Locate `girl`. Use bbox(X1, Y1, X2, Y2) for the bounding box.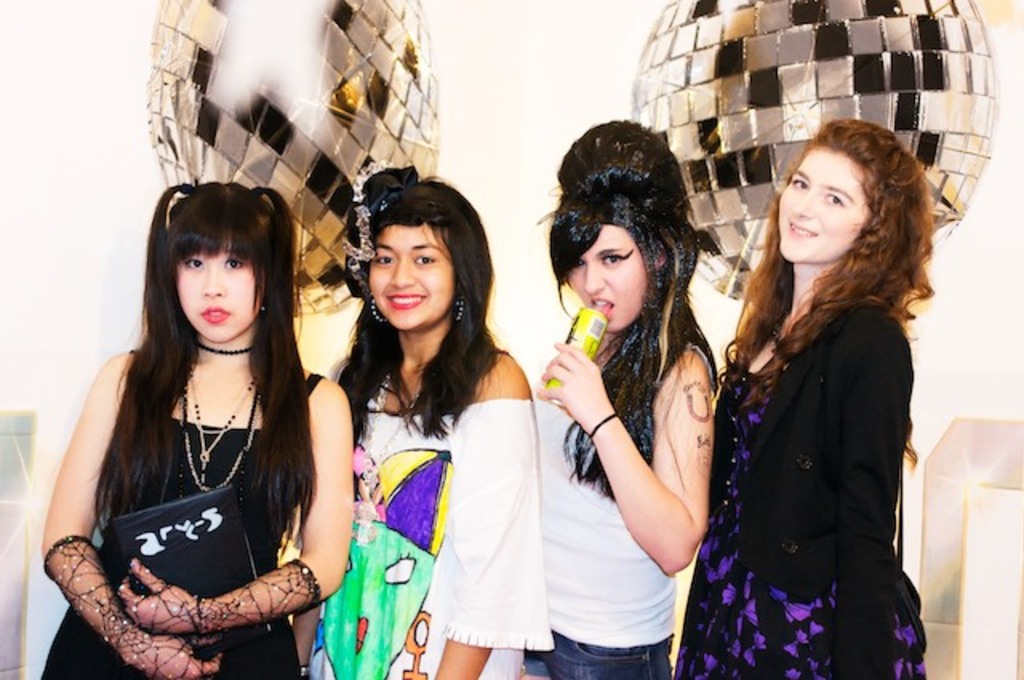
bbox(531, 117, 720, 678).
